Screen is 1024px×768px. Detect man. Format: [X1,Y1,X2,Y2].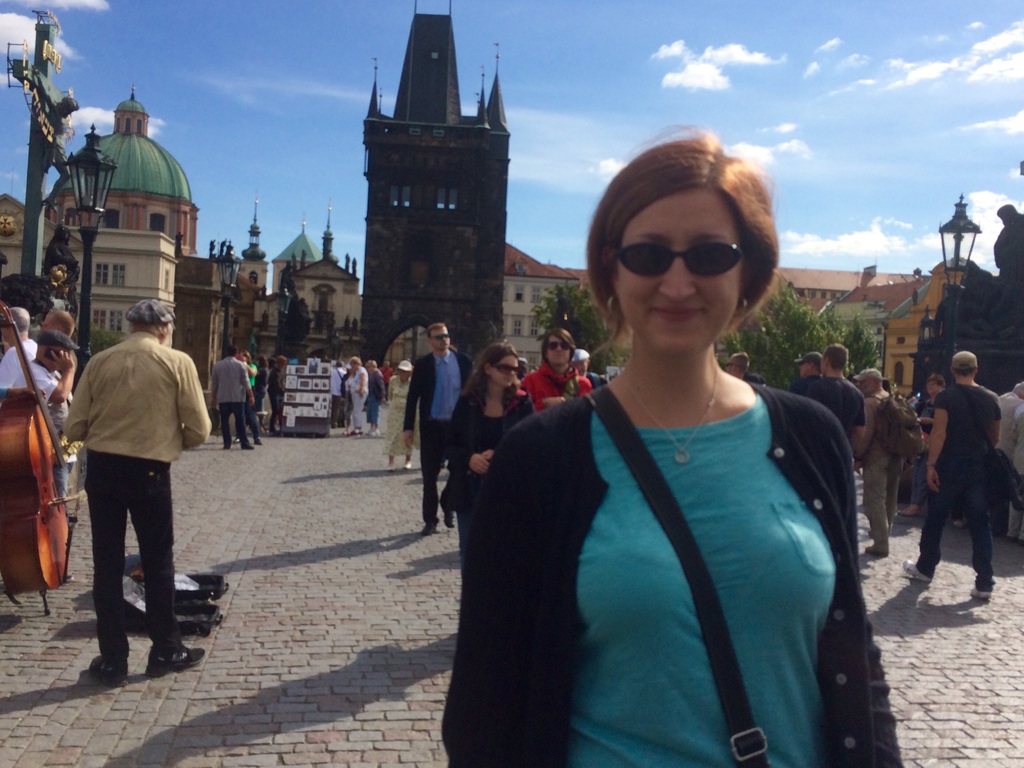
[213,346,260,451].
